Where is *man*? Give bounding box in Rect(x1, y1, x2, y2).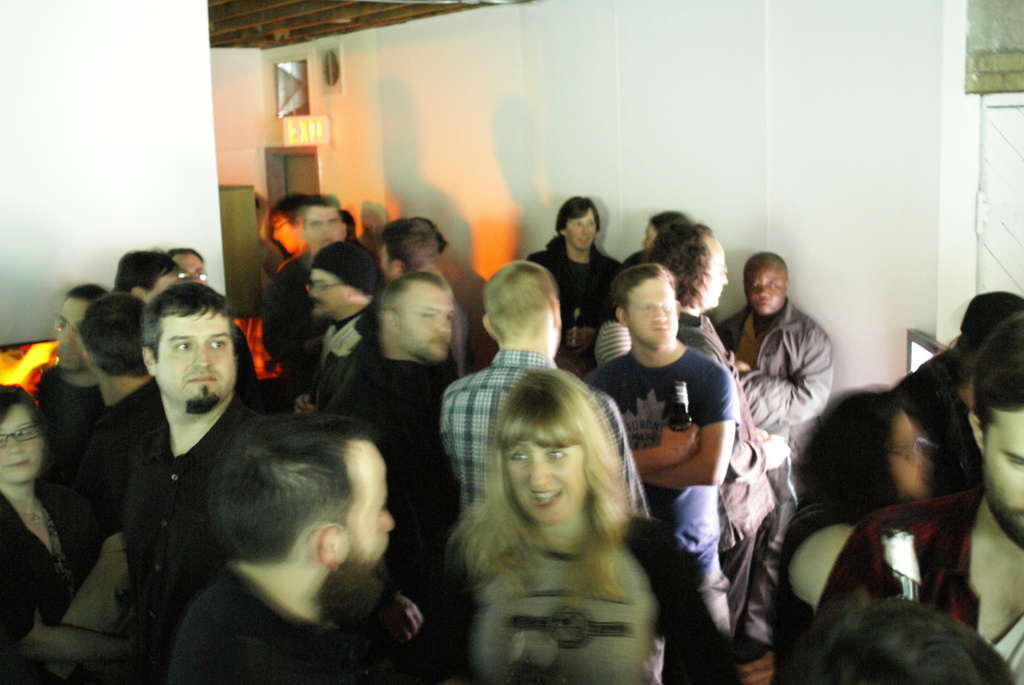
Rect(813, 310, 1023, 684).
